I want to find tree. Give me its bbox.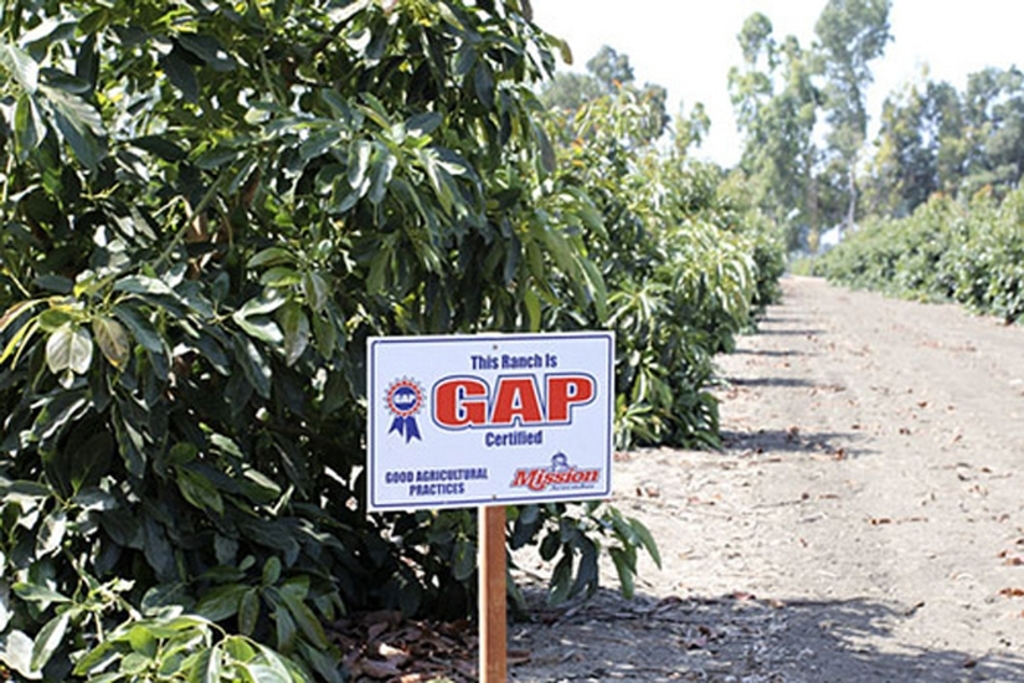
812:0:896:242.
